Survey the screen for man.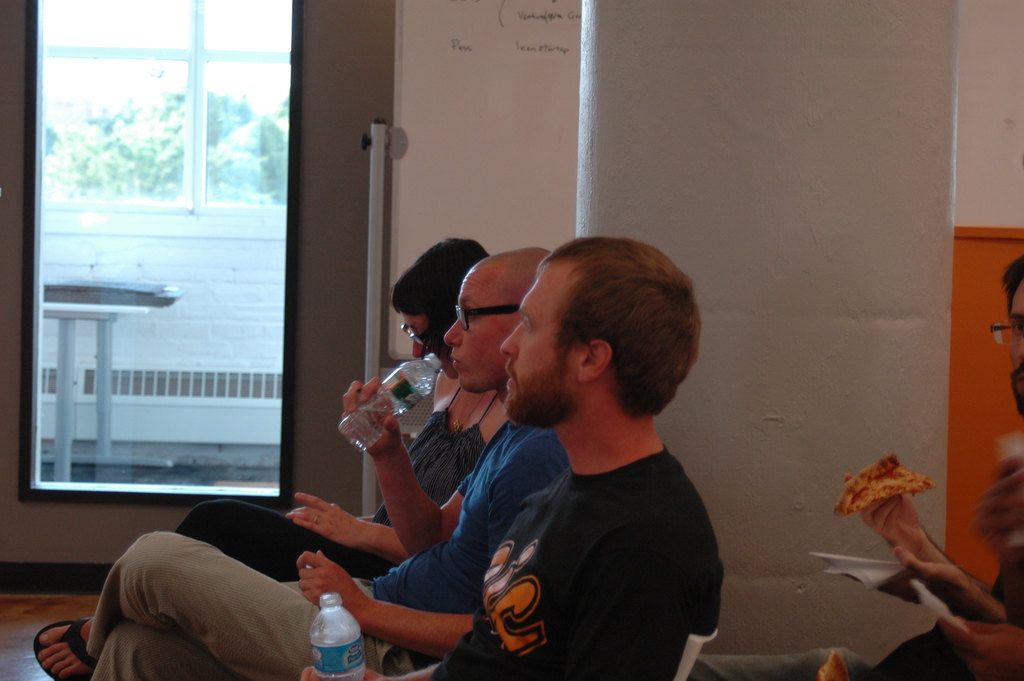
Survey found: 854,249,1023,680.
